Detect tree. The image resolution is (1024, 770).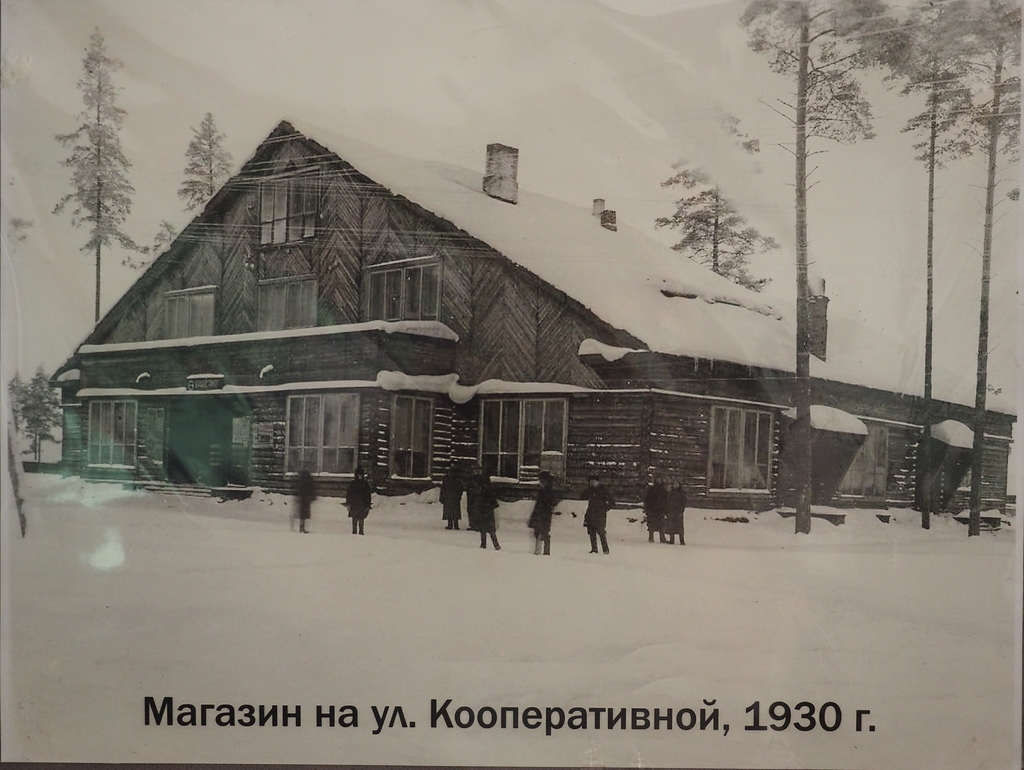
rect(655, 96, 782, 282).
